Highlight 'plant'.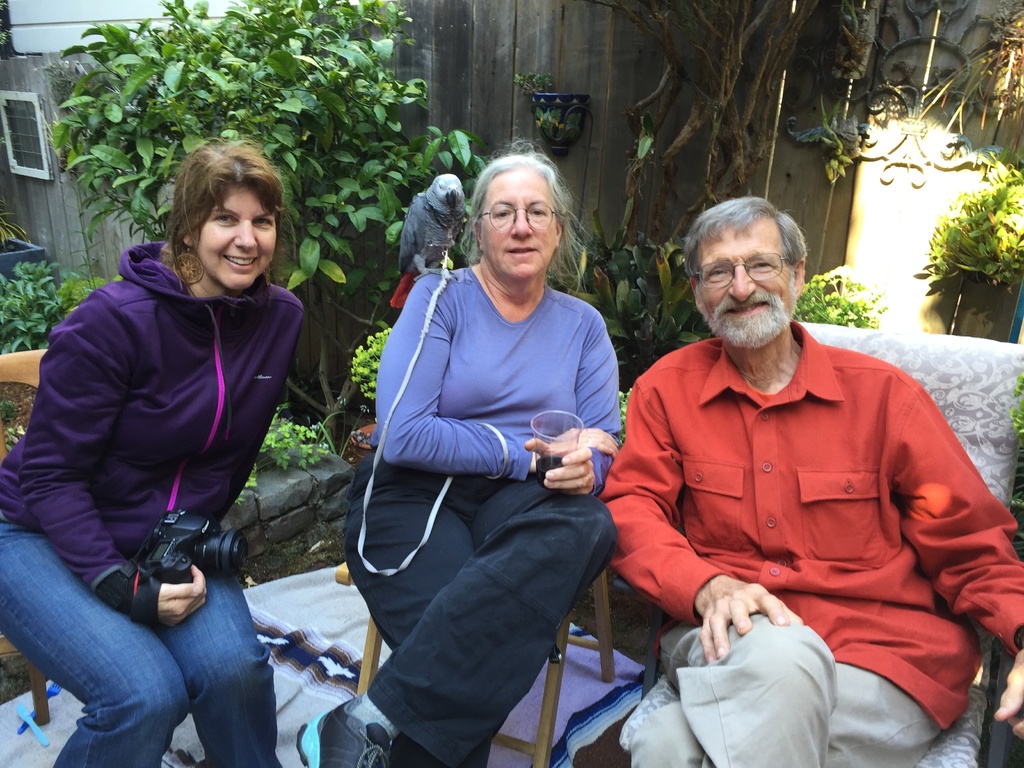
Highlighted region: [230, 400, 346, 511].
